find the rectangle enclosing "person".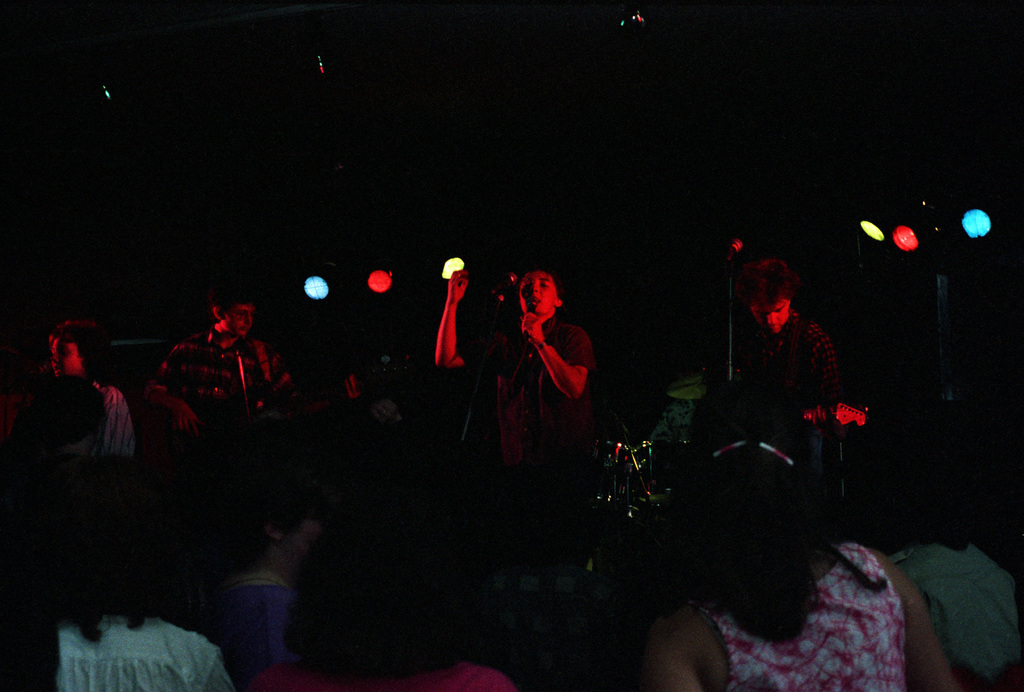
43, 320, 140, 462.
